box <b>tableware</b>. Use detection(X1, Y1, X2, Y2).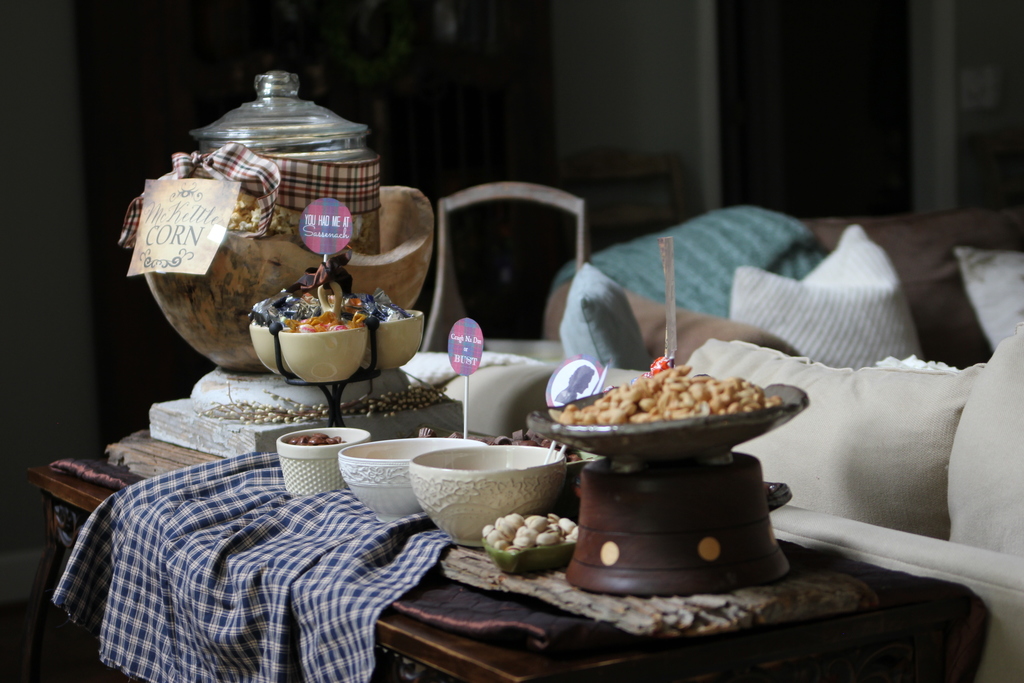
detection(405, 445, 565, 548).
